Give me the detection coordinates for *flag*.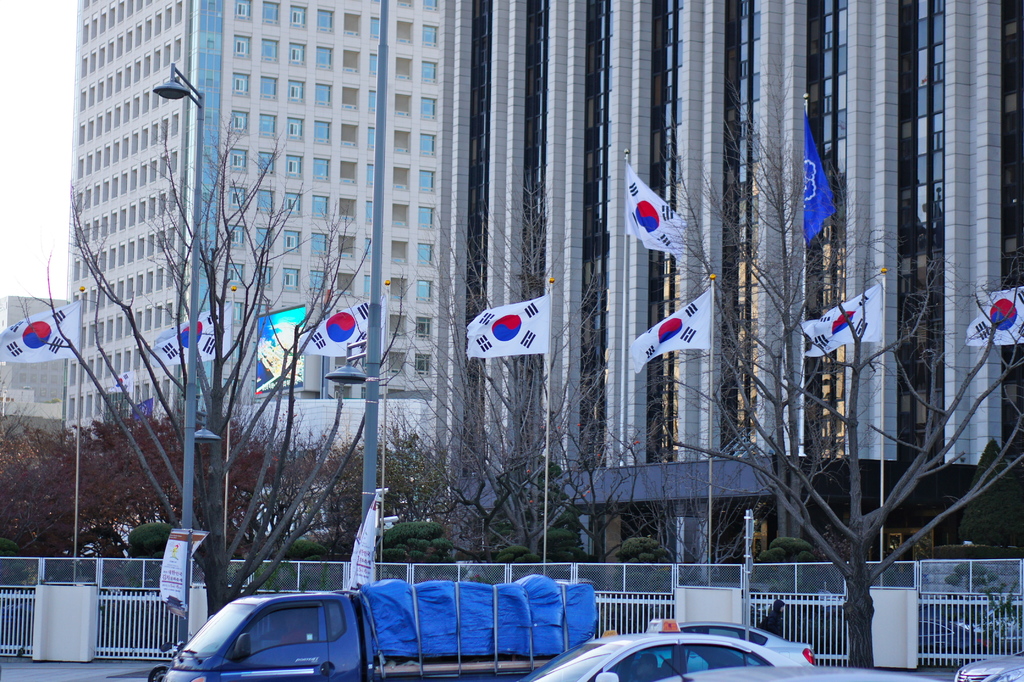
300 302 369 363.
